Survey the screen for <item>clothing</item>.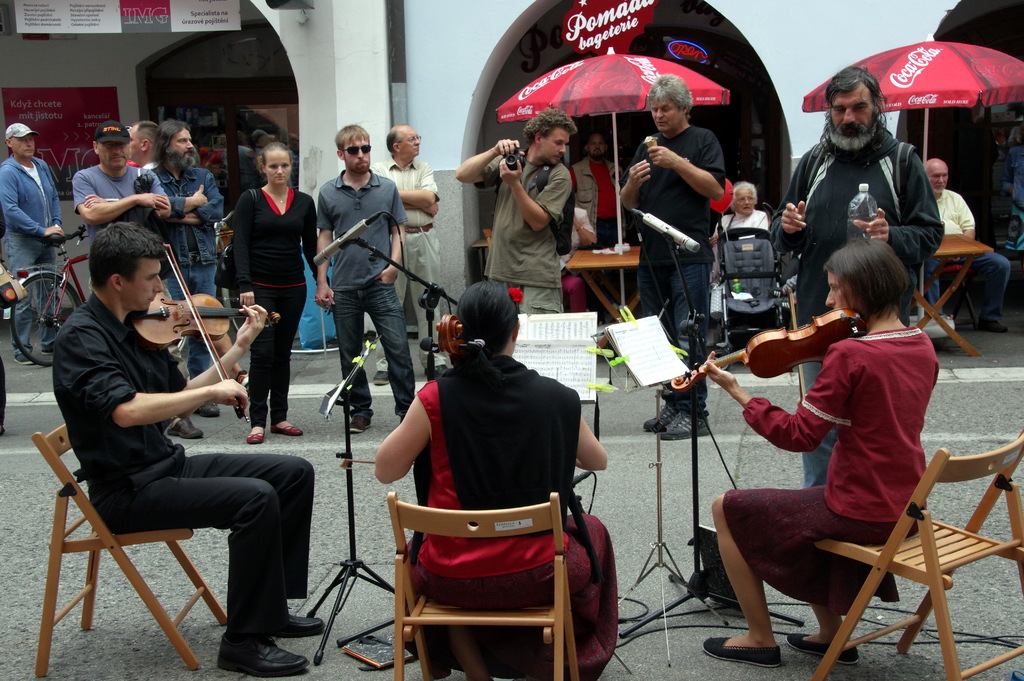
Survey found: [927, 183, 1013, 322].
